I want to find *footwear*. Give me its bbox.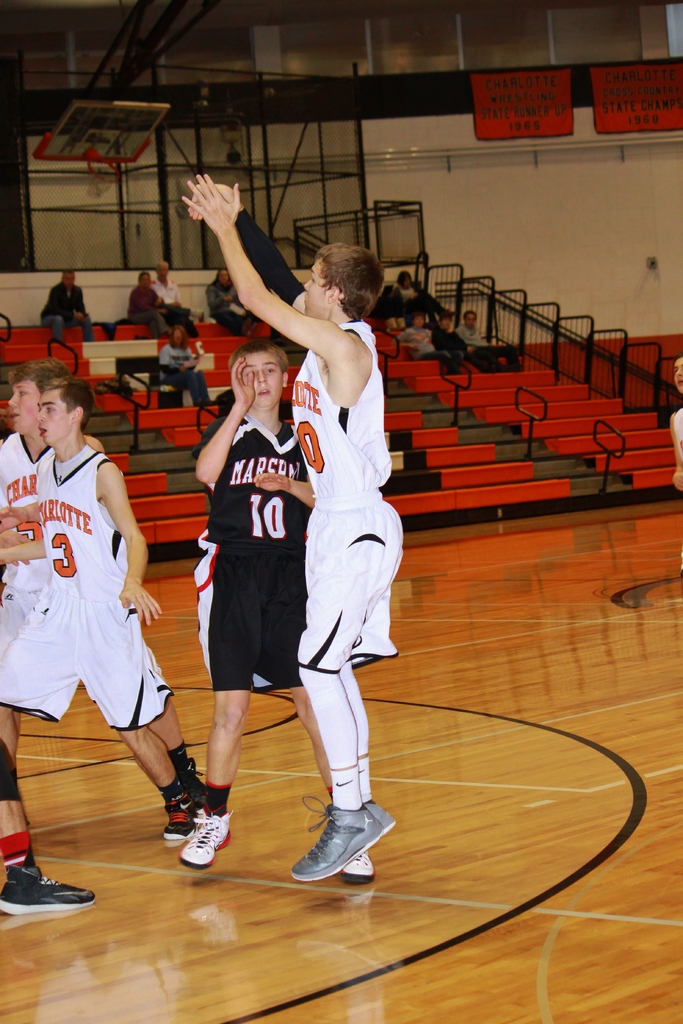
bbox=[0, 865, 94, 909].
